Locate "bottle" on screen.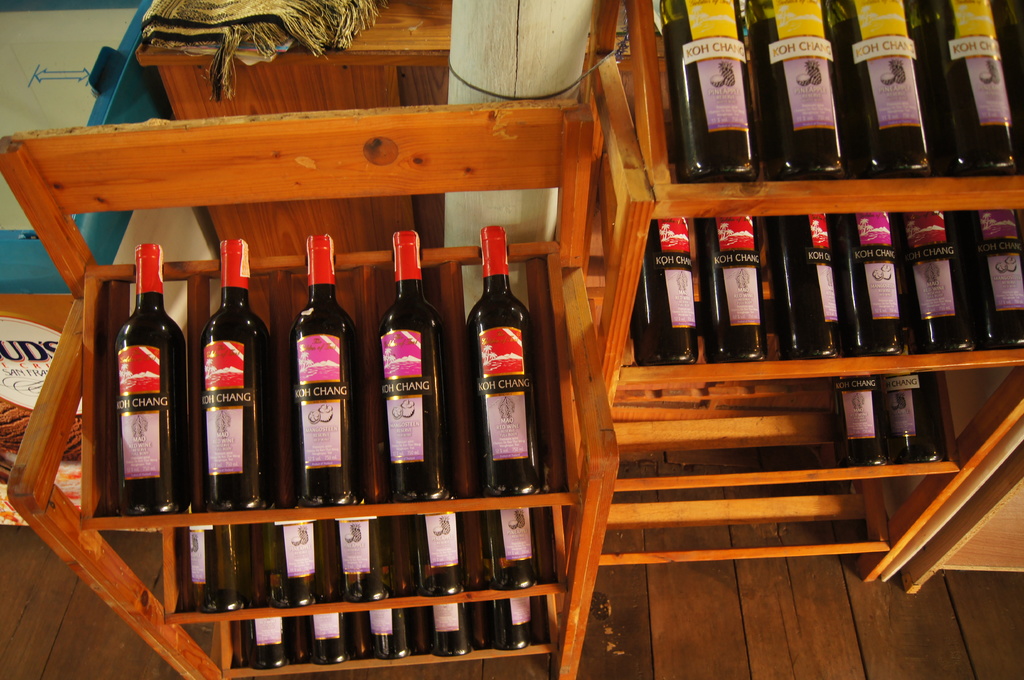
On screen at bbox=[283, 237, 362, 508].
